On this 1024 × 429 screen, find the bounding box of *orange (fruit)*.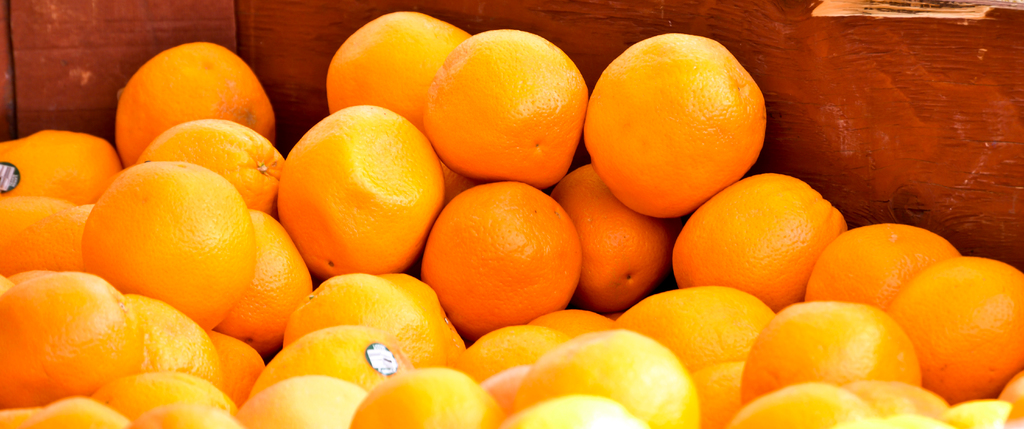
Bounding box: detection(102, 36, 275, 154).
